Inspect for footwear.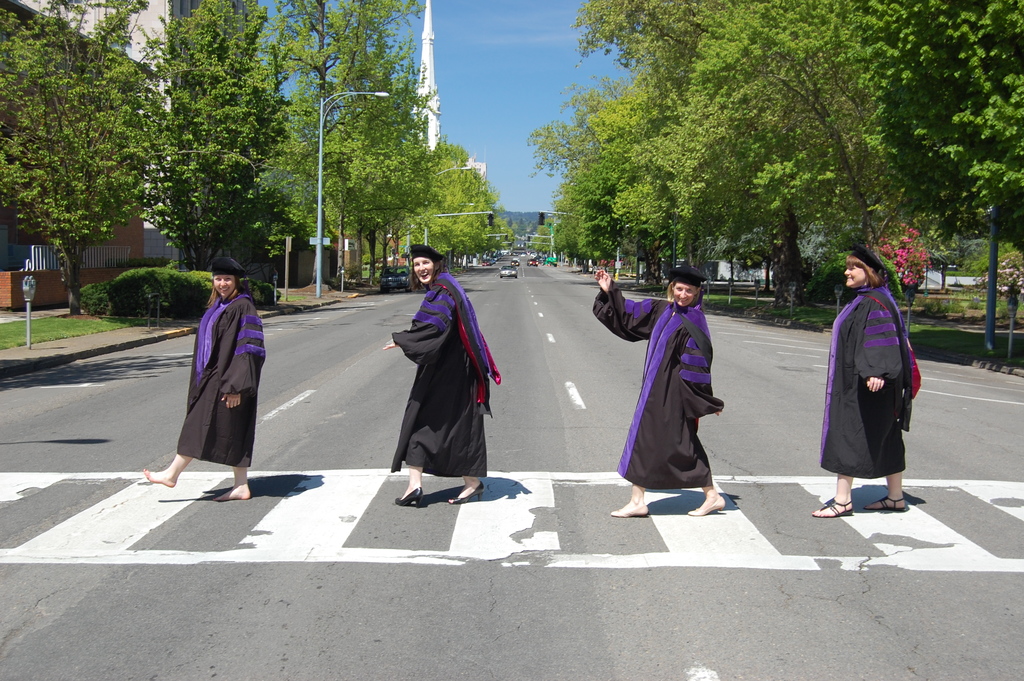
Inspection: (394, 485, 426, 509).
